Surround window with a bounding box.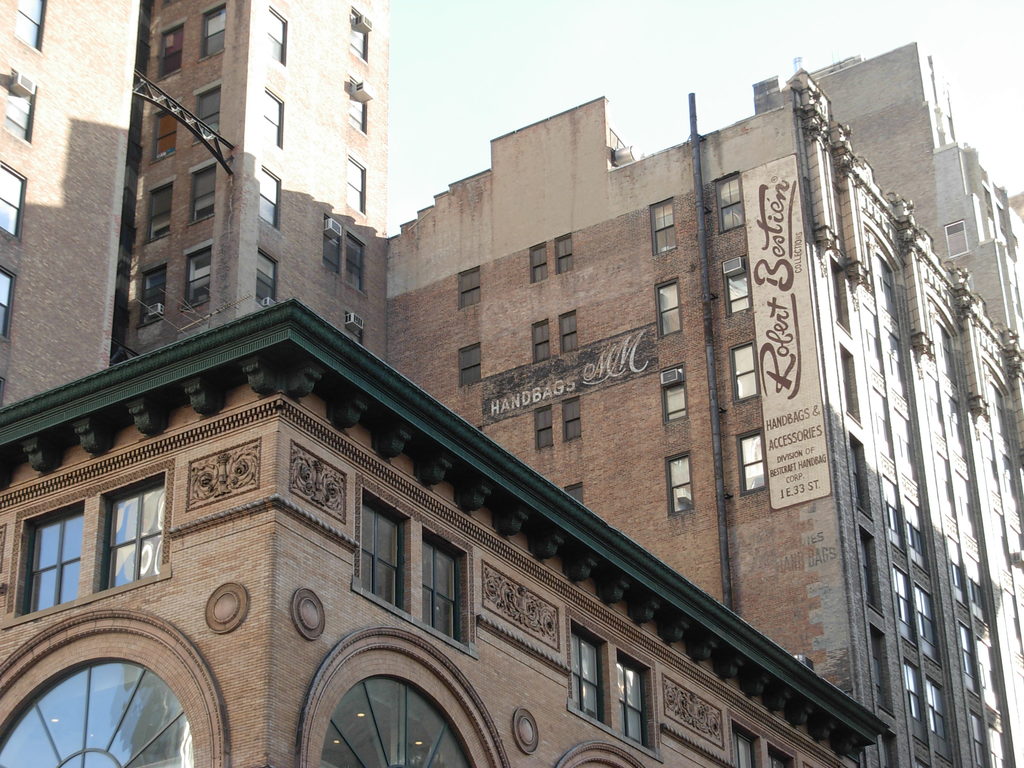
region(12, 497, 85, 618).
